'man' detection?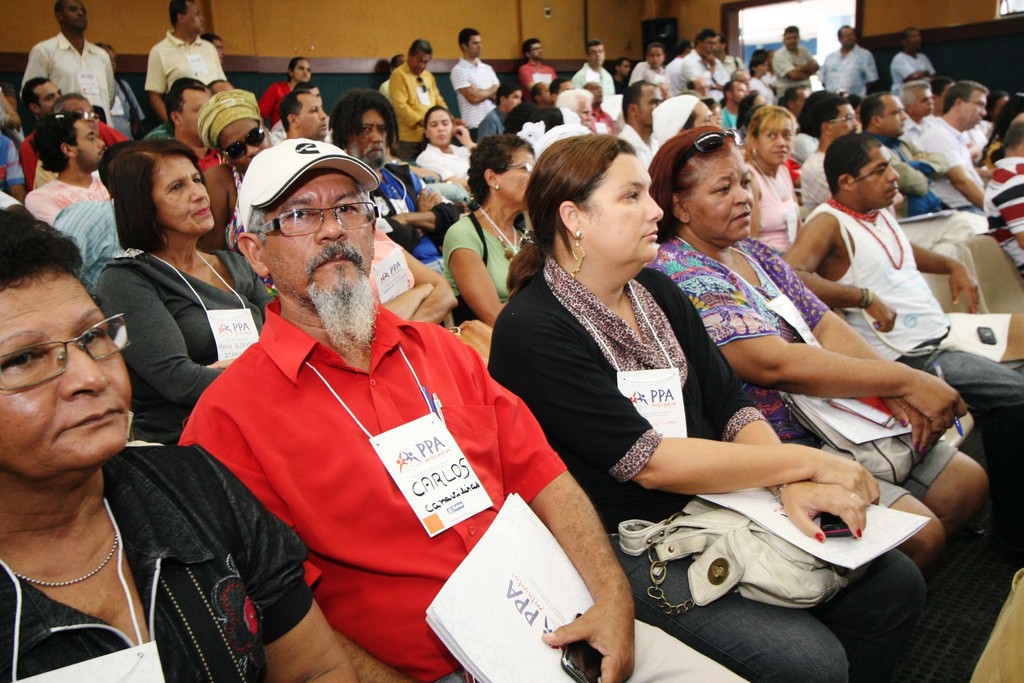
bbox=(781, 129, 1023, 546)
